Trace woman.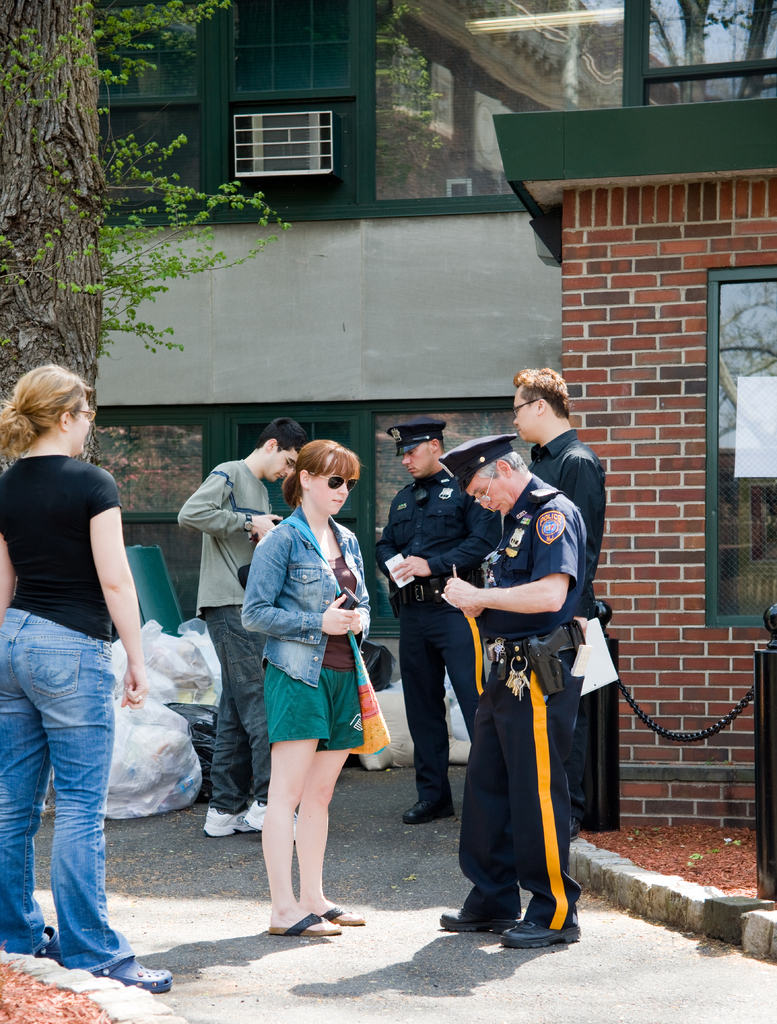
Traced to BBox(226, 449, 388, 947).
